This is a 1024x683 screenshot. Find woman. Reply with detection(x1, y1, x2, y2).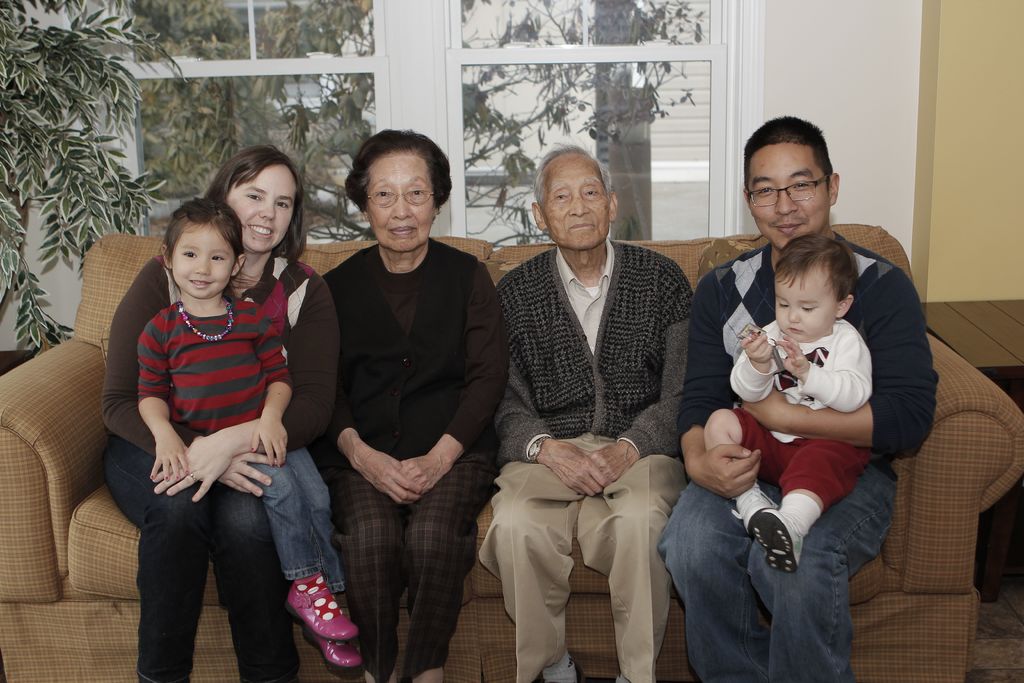
detection(314, 147, 486, 678).
